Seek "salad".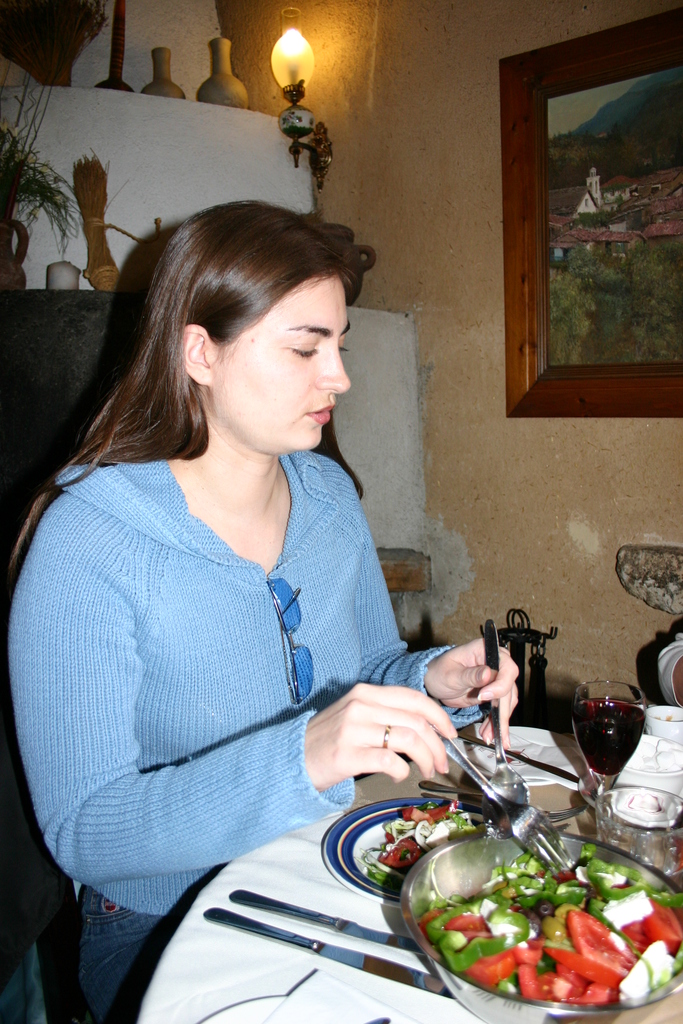
363/790/490/893.
